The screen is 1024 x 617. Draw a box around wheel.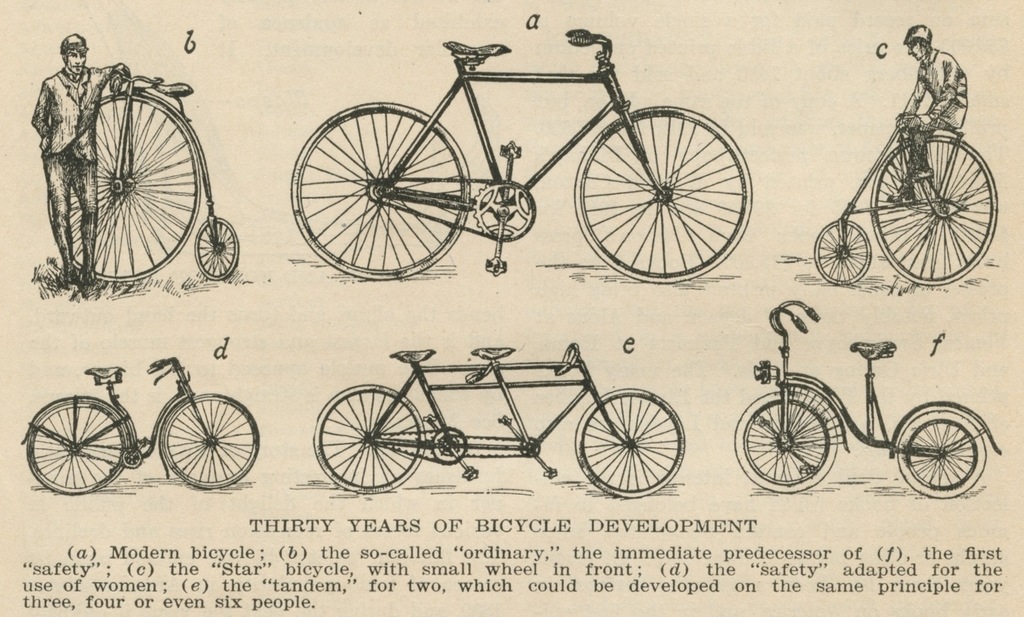
433, 425, 466, 466.
